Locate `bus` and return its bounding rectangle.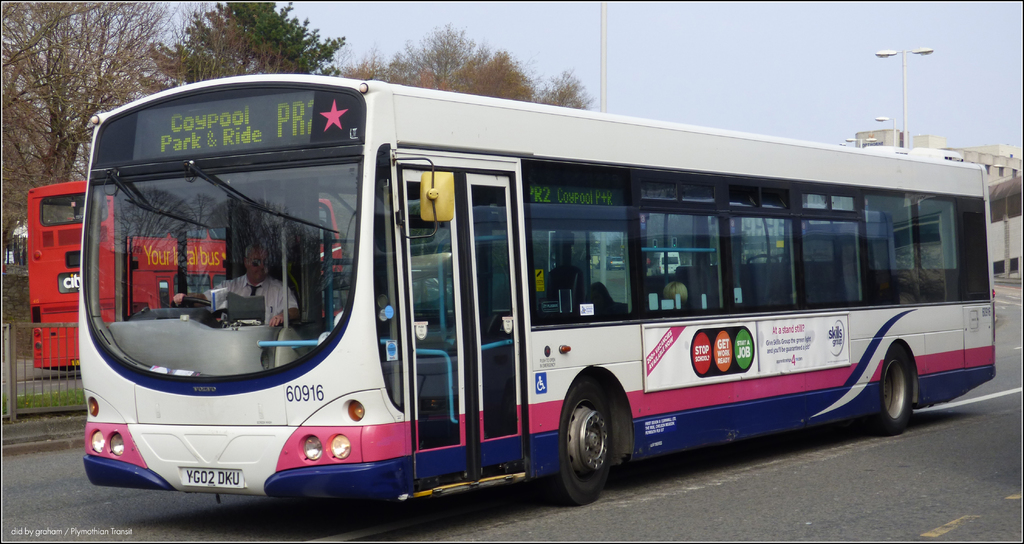
[77,72,998,508].
